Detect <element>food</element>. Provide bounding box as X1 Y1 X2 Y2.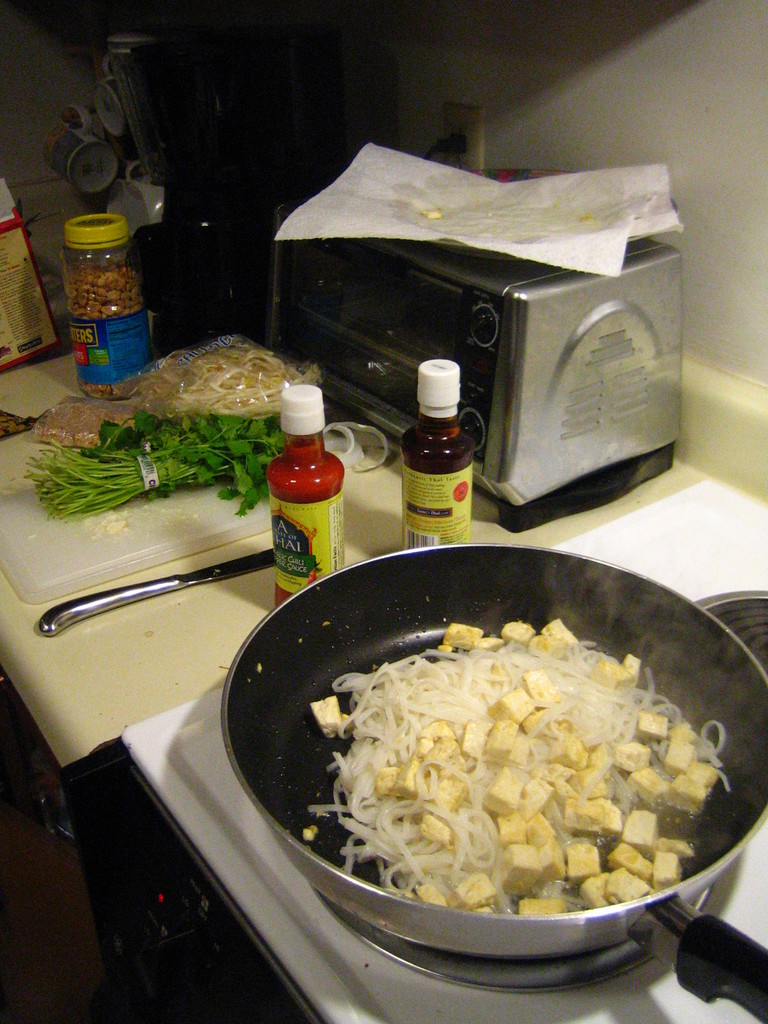
452 479 469 502.
